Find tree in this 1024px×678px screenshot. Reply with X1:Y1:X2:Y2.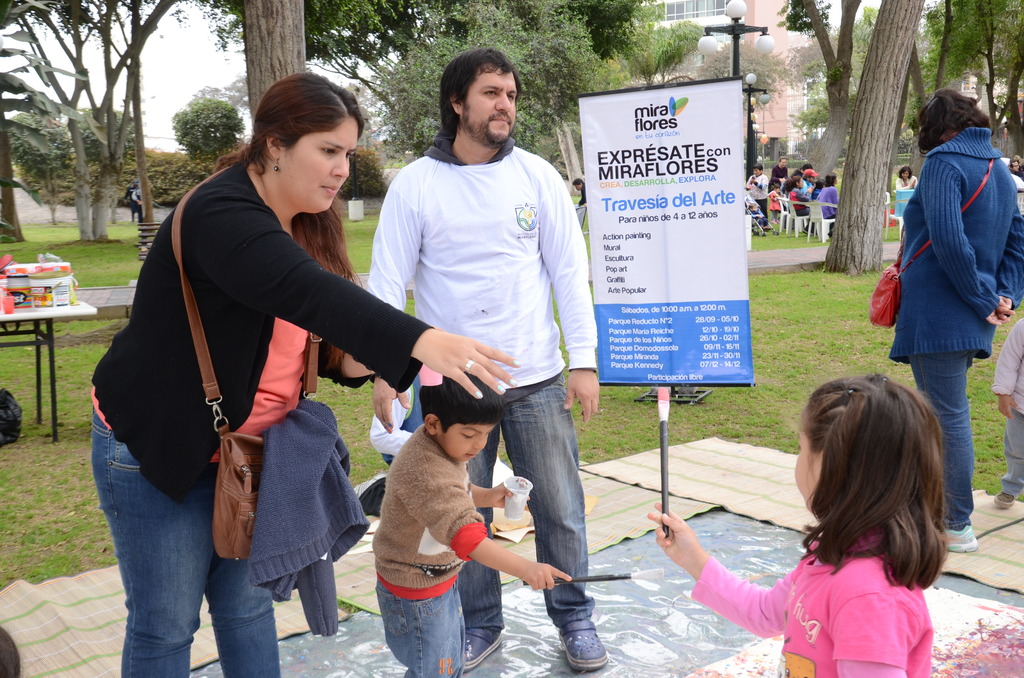
599:0:705:92.
